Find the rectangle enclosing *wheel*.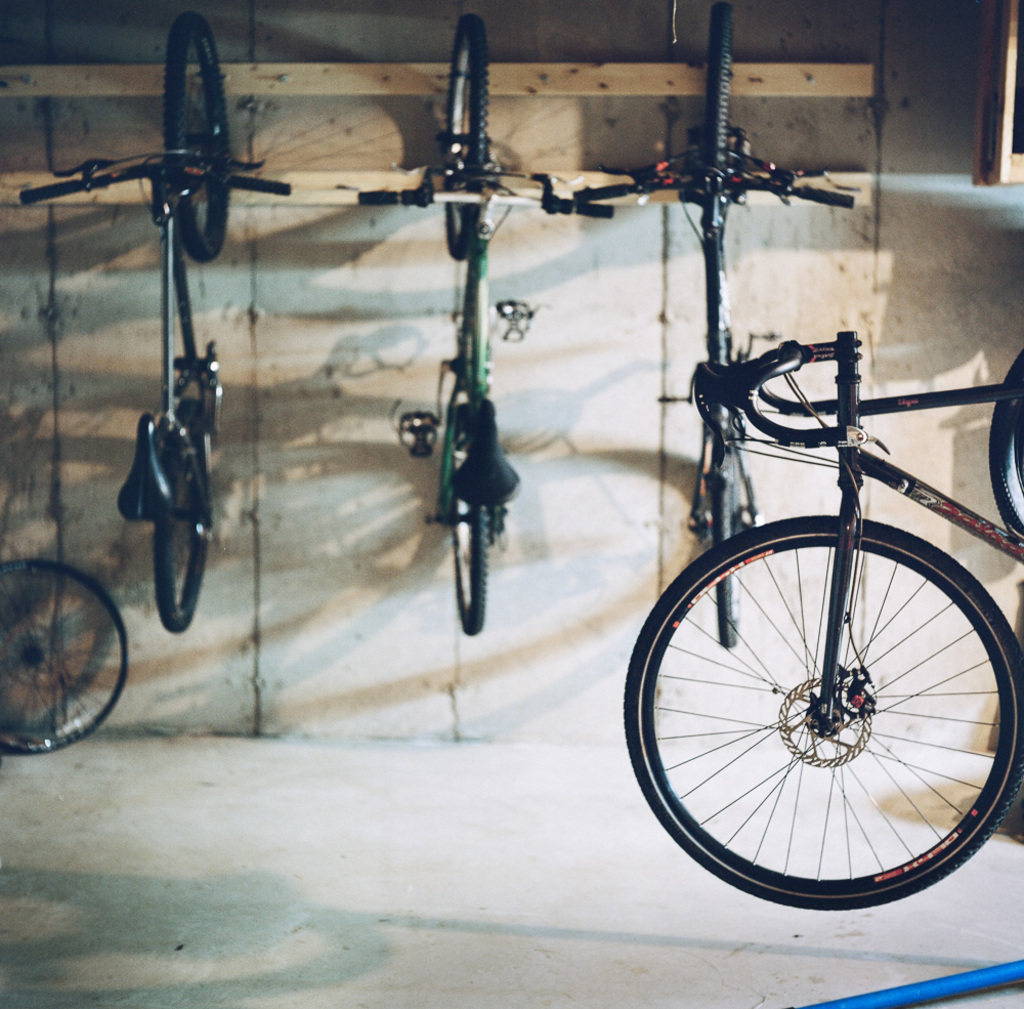
[167, 10, 230, 258].
